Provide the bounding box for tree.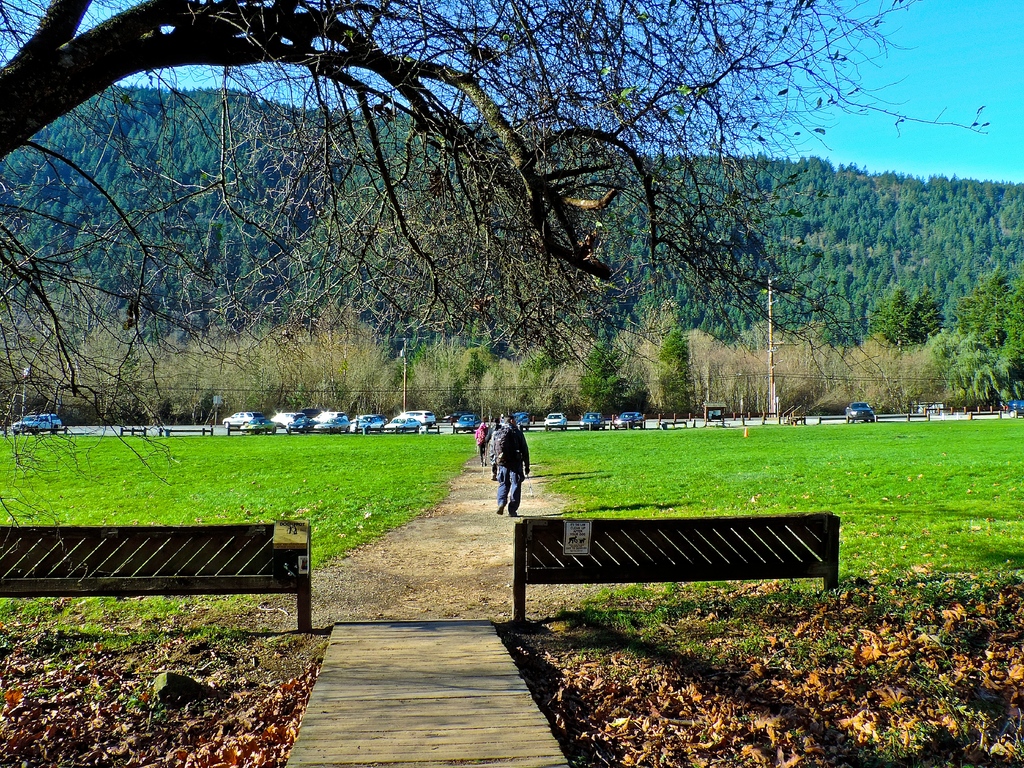
bbox(925, 325, 1019, 409).
